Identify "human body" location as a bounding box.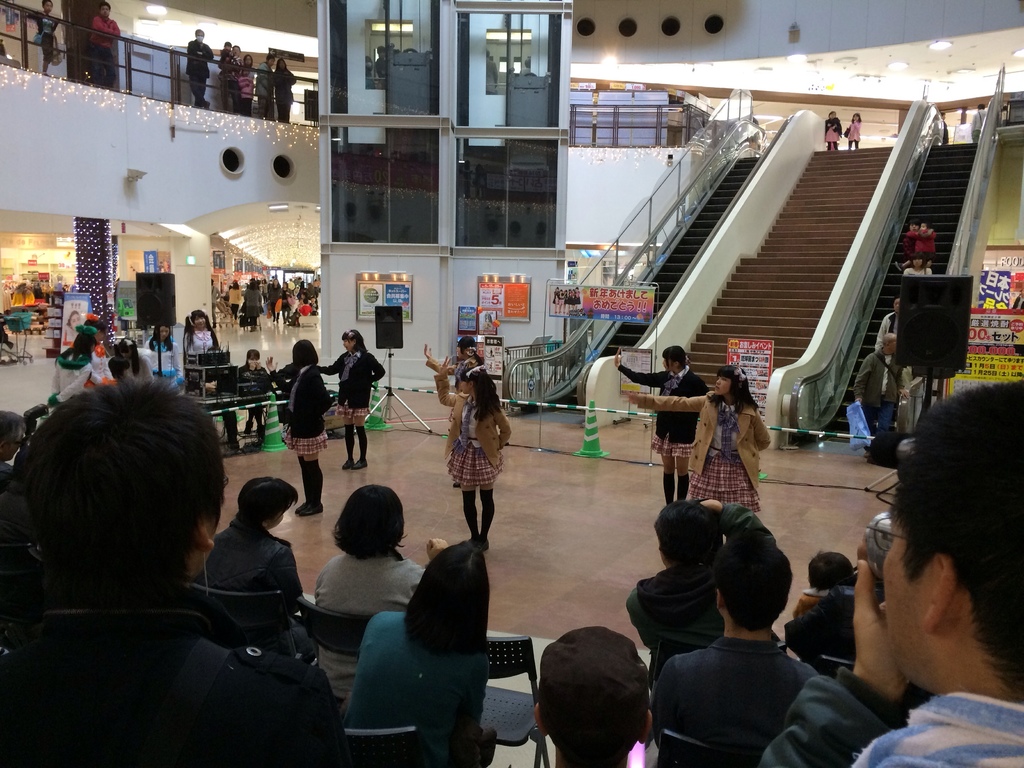
<bbox>422, 335, 480, 374</bbox>.
